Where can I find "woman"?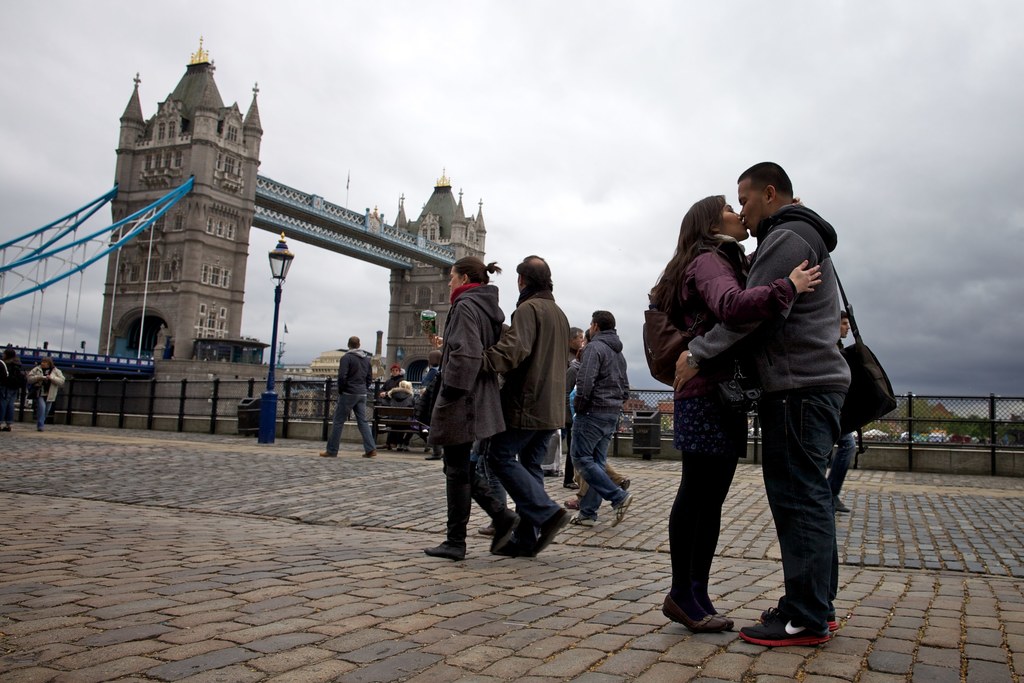
You can find it at pyautogui.locateOnScreen(26, 358, 69, 428).
